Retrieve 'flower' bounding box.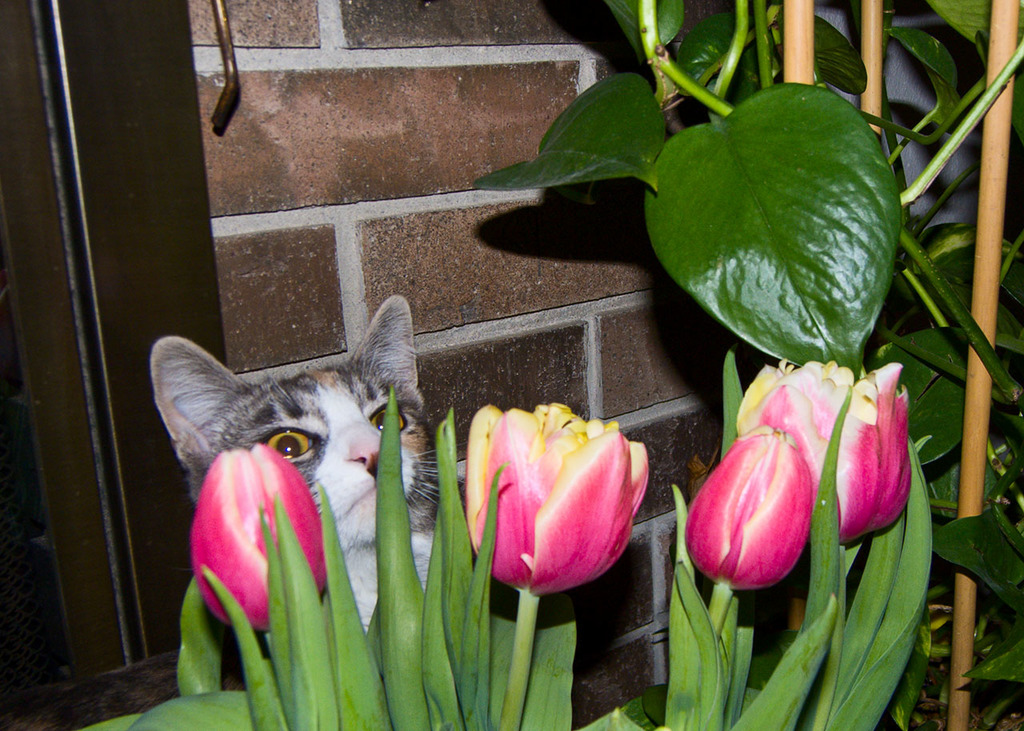
Bounding box: (x1=736, y1=357, x2=917, y2=549).
